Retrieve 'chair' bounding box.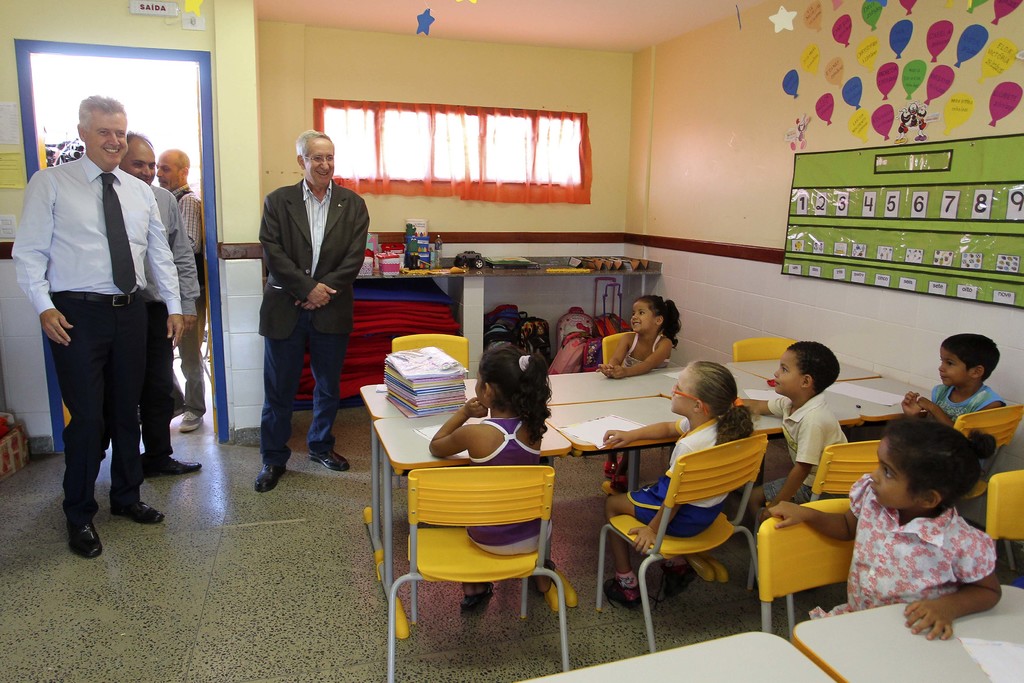
Bounding box: [left=951, top=404, right=1023, bottom=575].
